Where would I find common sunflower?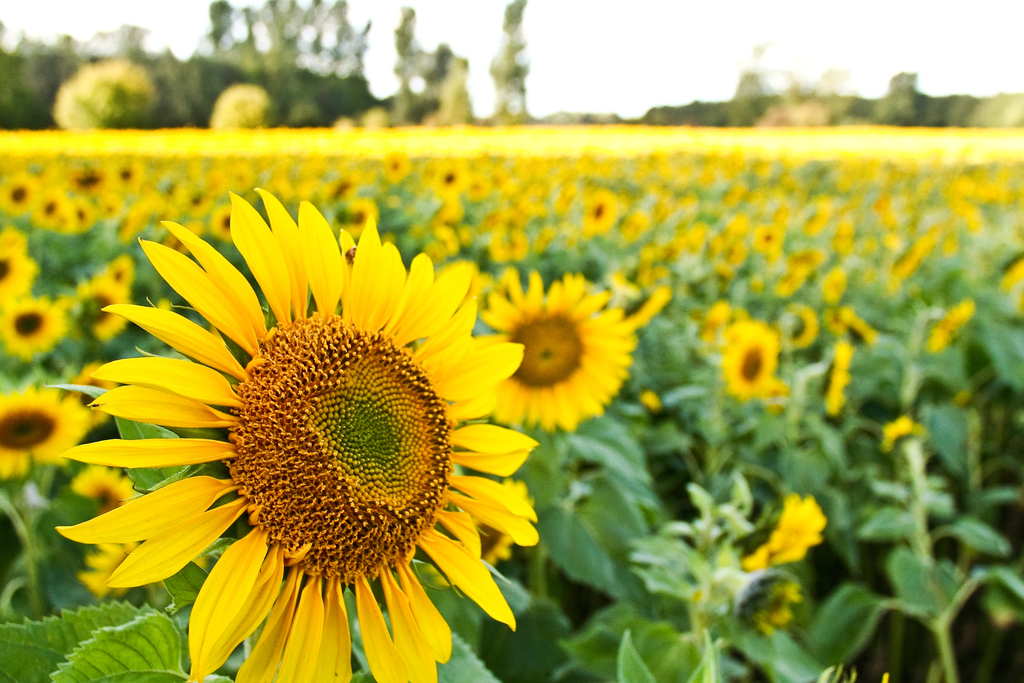
At 880 411 922 453.
